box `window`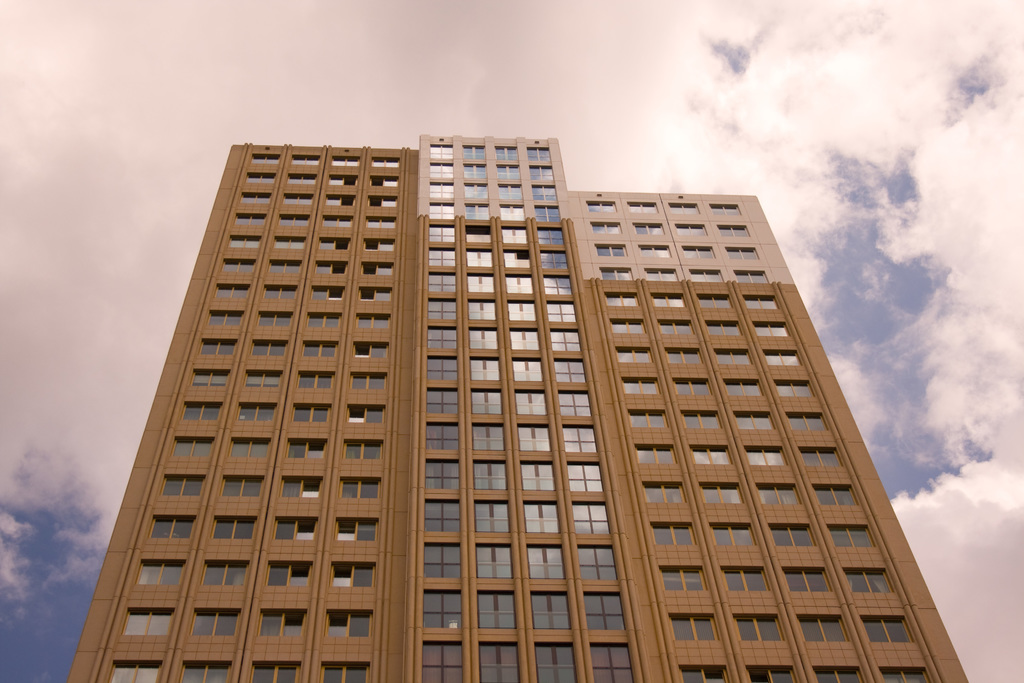
BBox(716, 349, 749, 363)
